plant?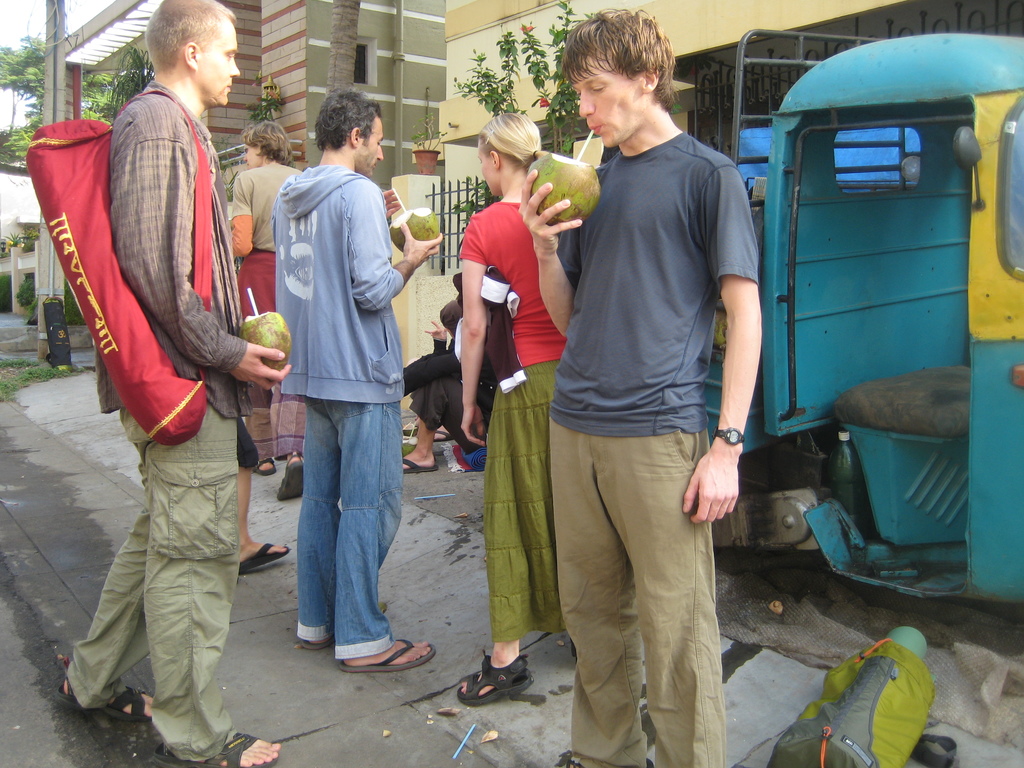
(0, 274, 13, 314)
